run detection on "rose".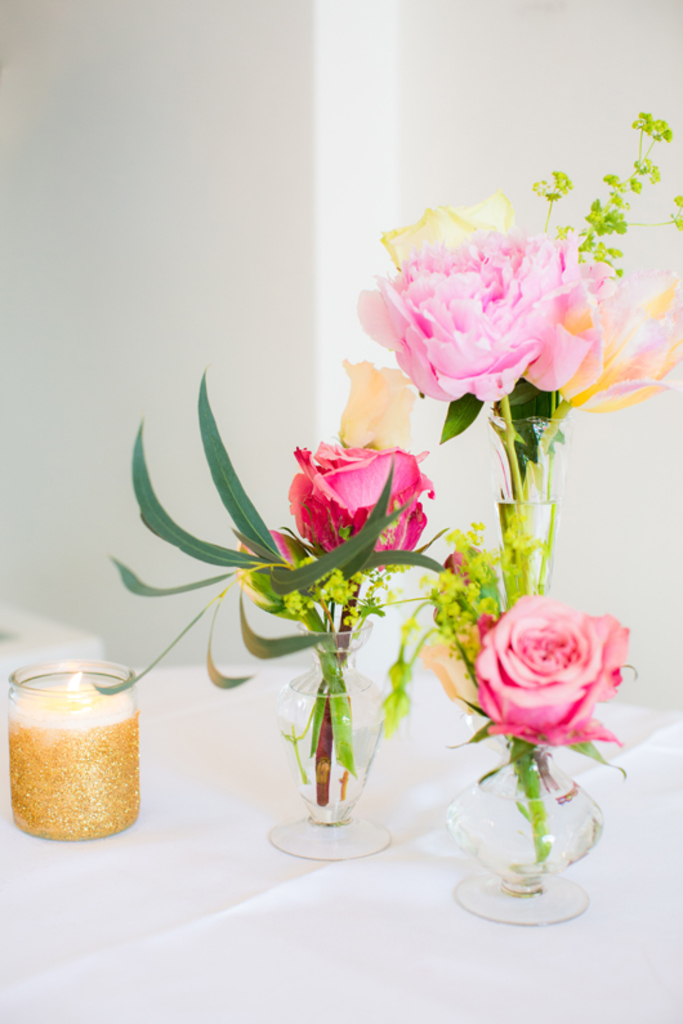
Result: x1=353 y1=229 x2=613 y2=401.
